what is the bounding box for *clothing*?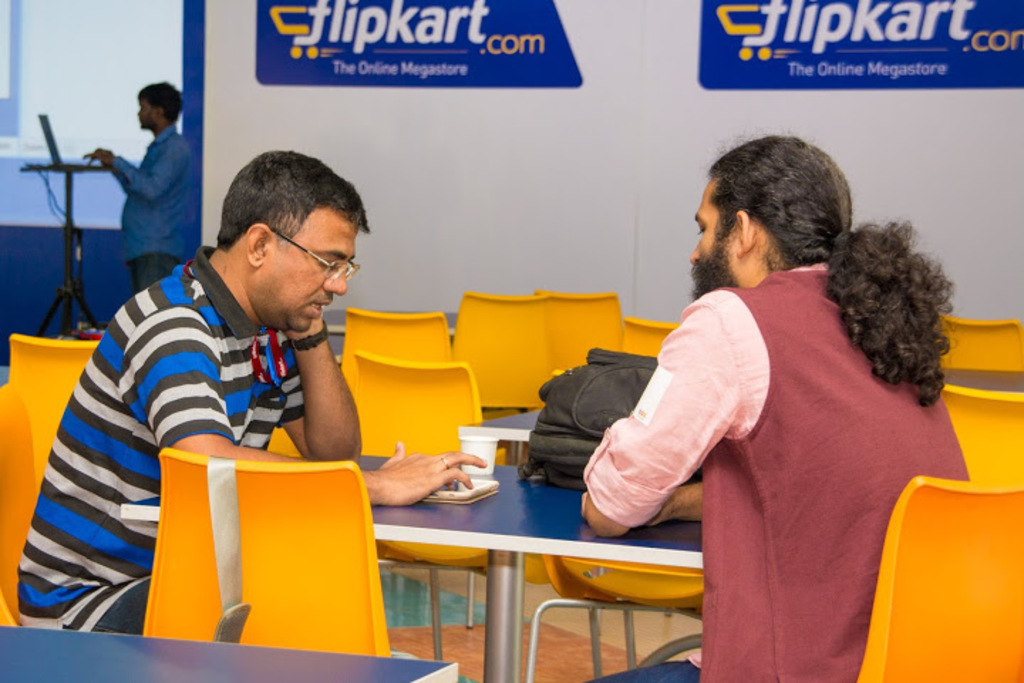
(523,266,987,682).
